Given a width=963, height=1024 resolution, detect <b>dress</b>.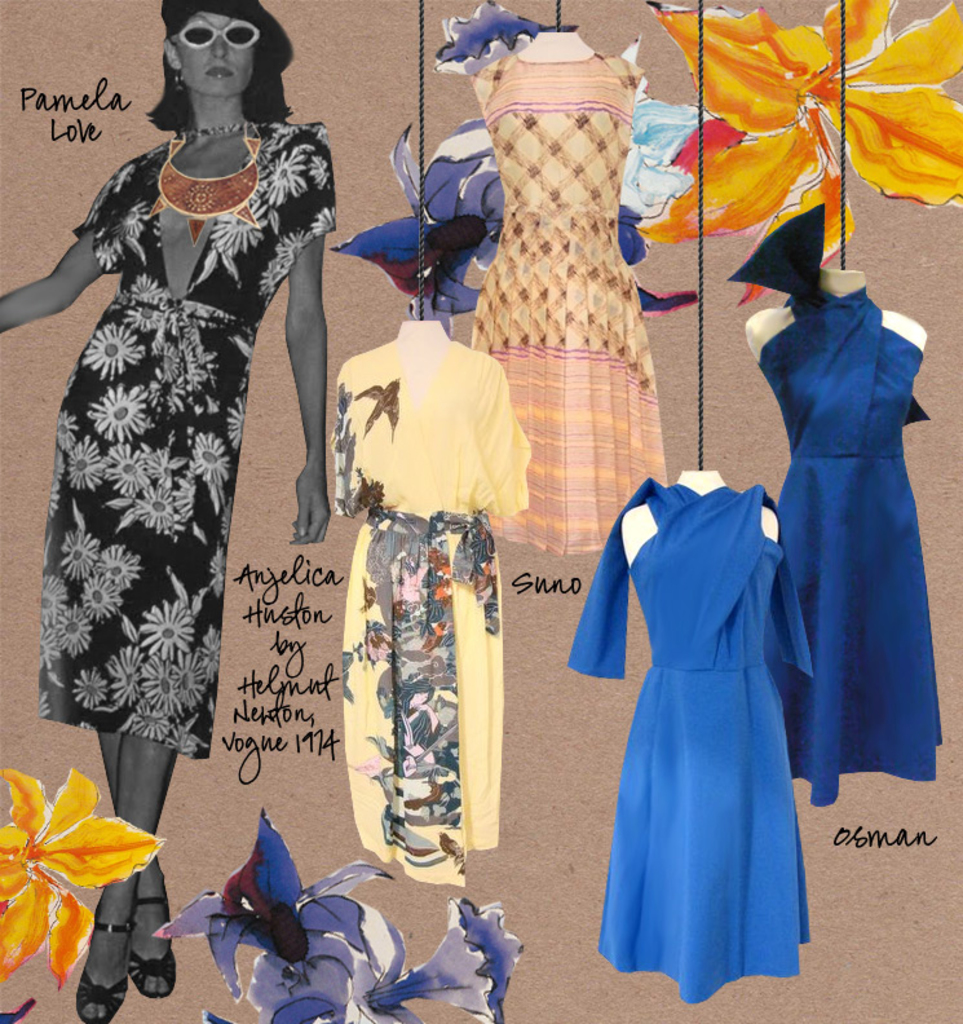
x1=764, y1=300, x2=953, y2=813.
